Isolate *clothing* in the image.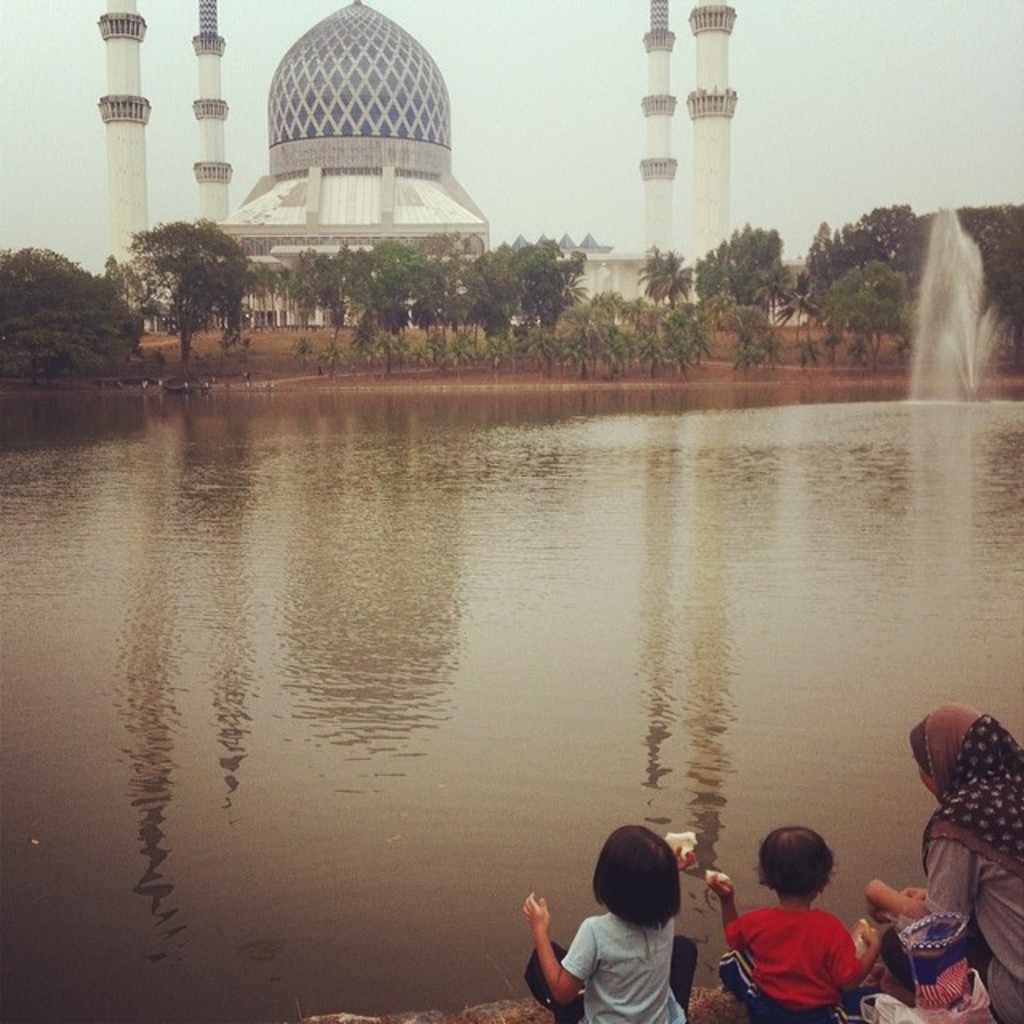
Isolated region: rect(568, 910, 672, 1016).
